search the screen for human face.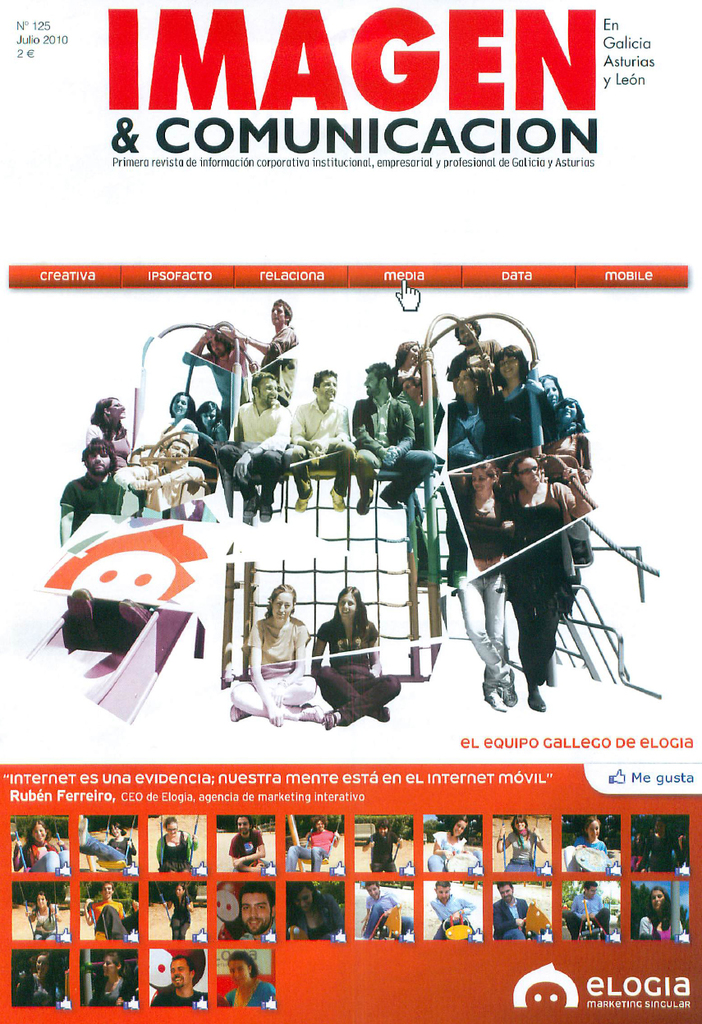
Found at select_region(338, 591, 354, 619).
